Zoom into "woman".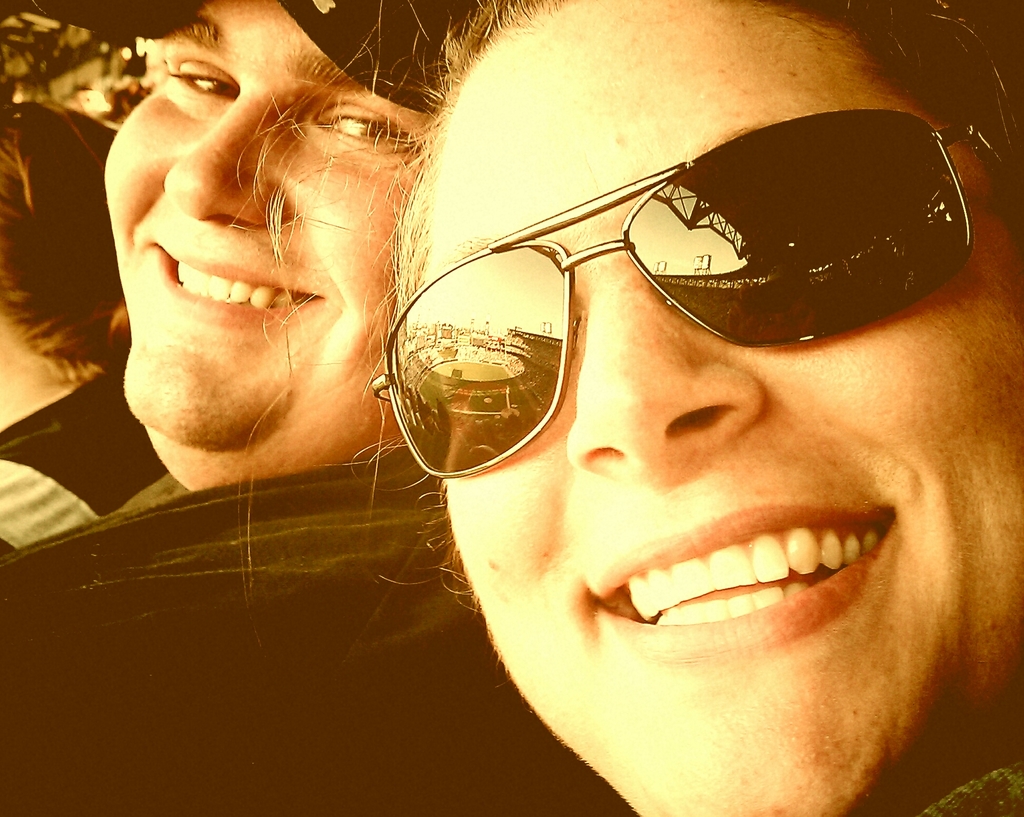
Zoom target: locate(0, 103, 190, 553).
